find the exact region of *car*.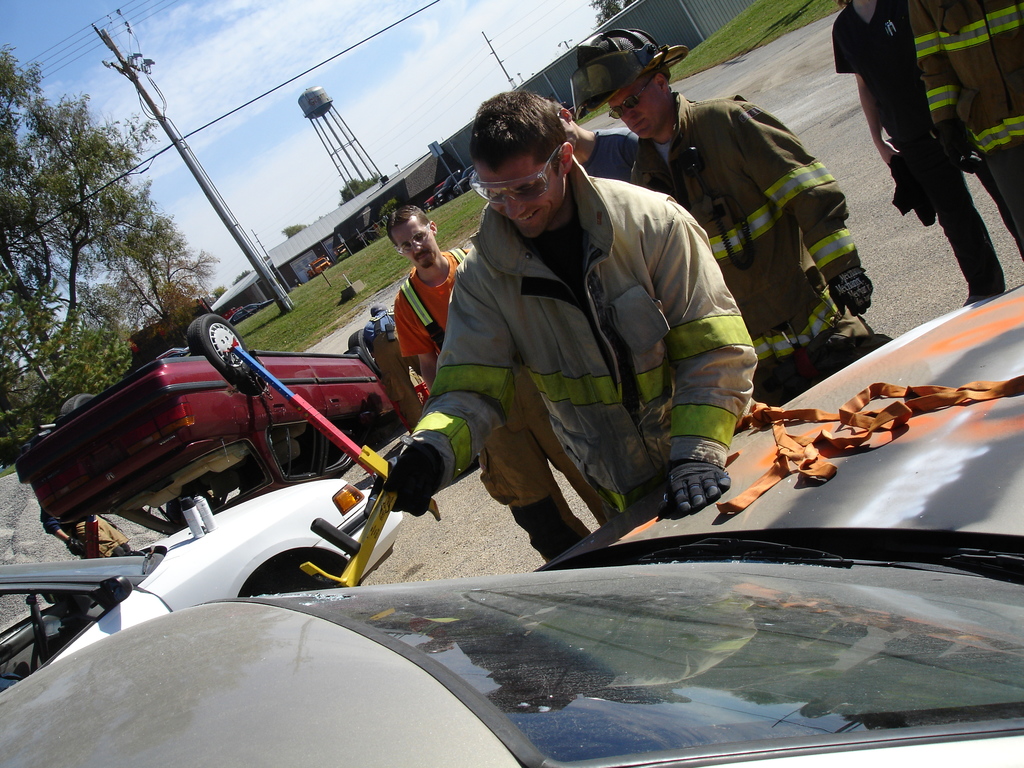
Exact region: select_region(453, 165, 473, 195).
